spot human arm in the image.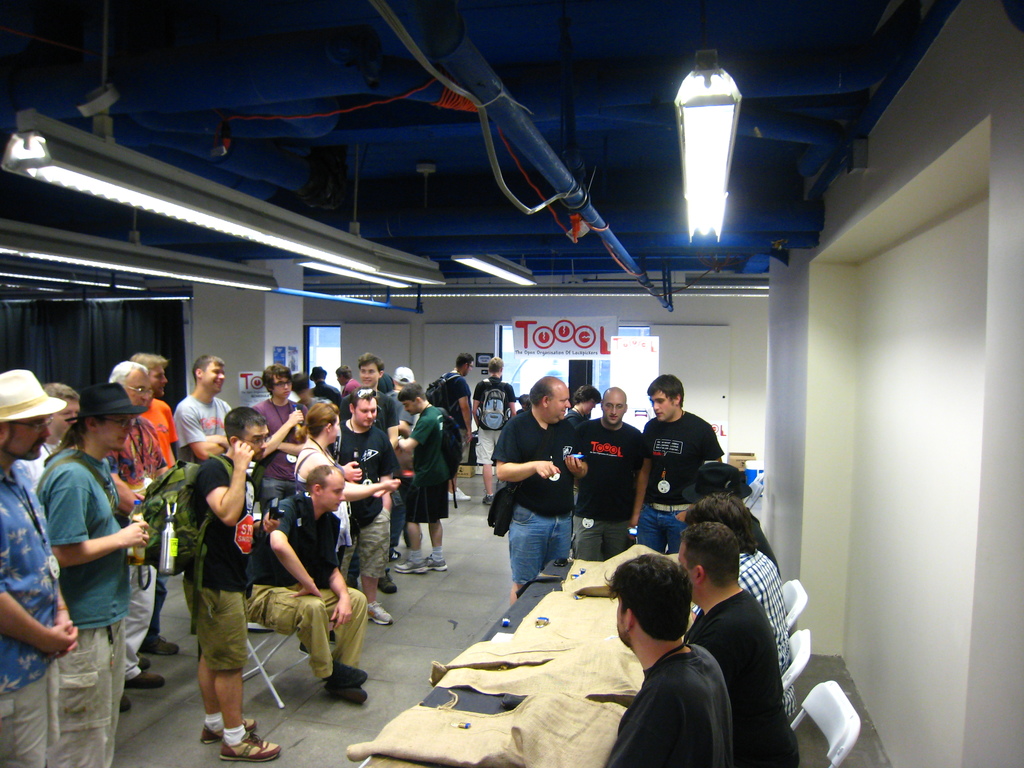
human arm found at x1=391 y1=415 x2=431 y2=452.
